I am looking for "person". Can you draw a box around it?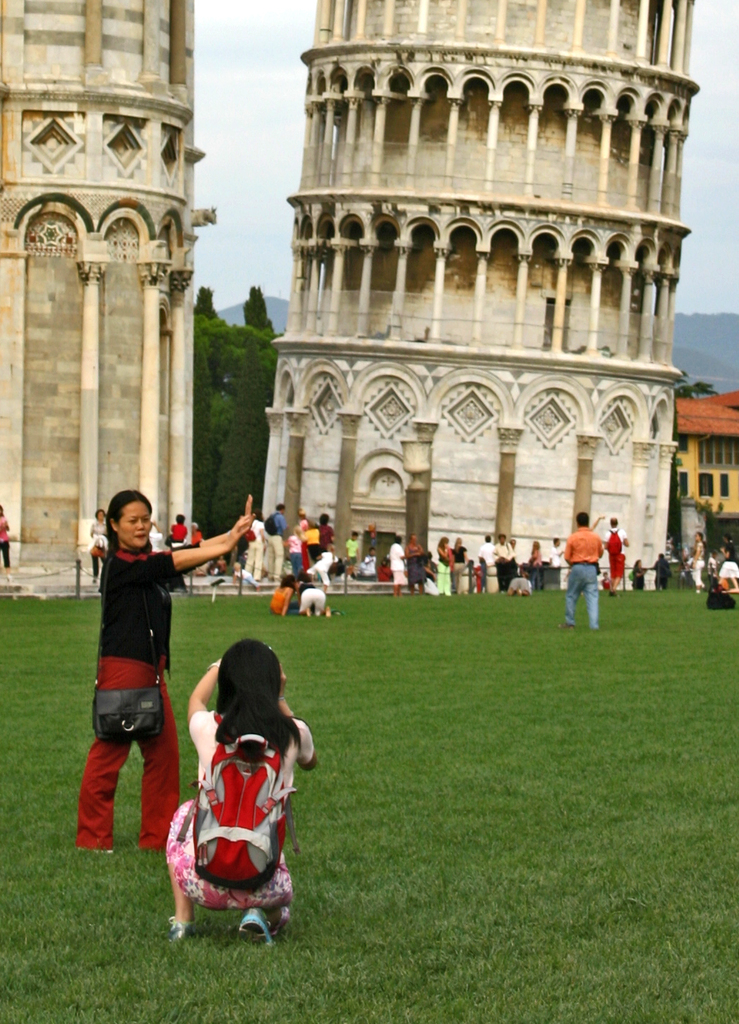
Sure, the bounding box is left=603, top=518, right=633, bottom=595.
